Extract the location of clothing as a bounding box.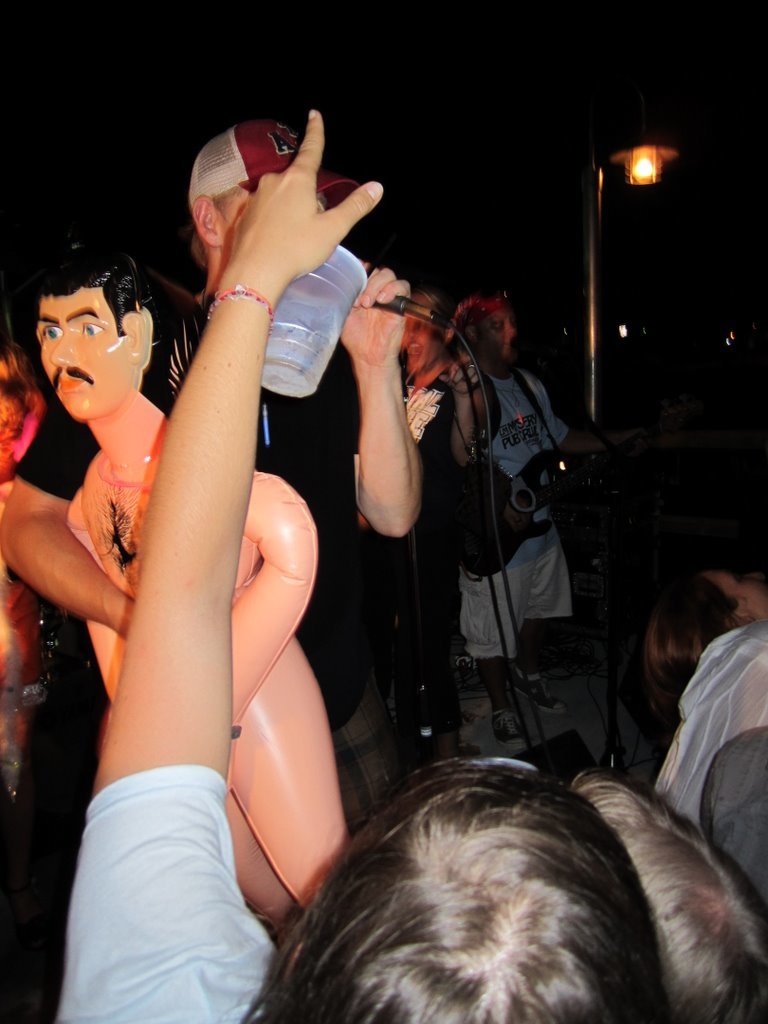
(x1=51, y1=768, x2=298, y2=1023).
